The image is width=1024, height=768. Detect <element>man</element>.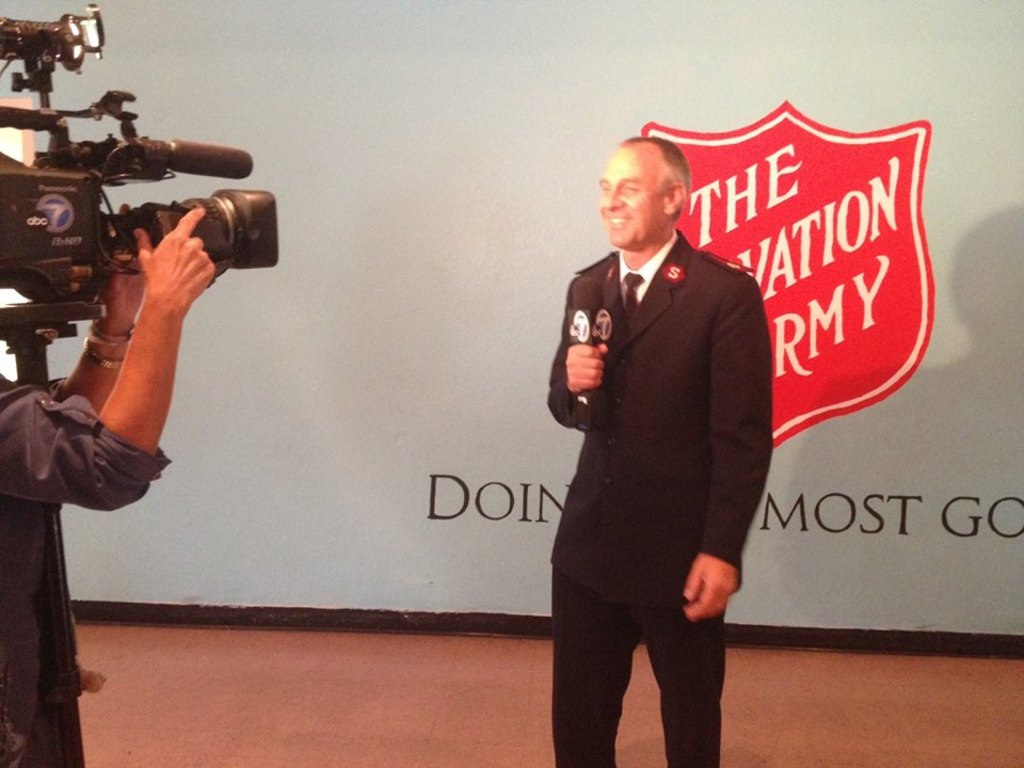
Detection: (left=533, top=115, right=786, bottom=748).
